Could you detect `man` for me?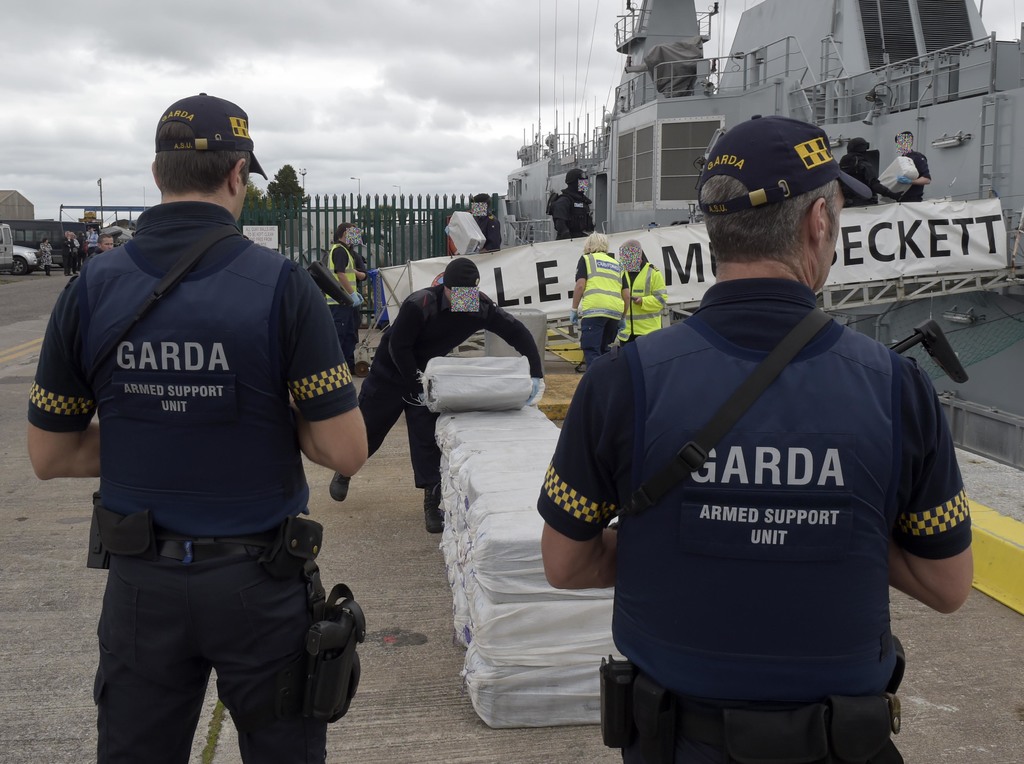
Detection result: region(546, 167, 595, 243).
